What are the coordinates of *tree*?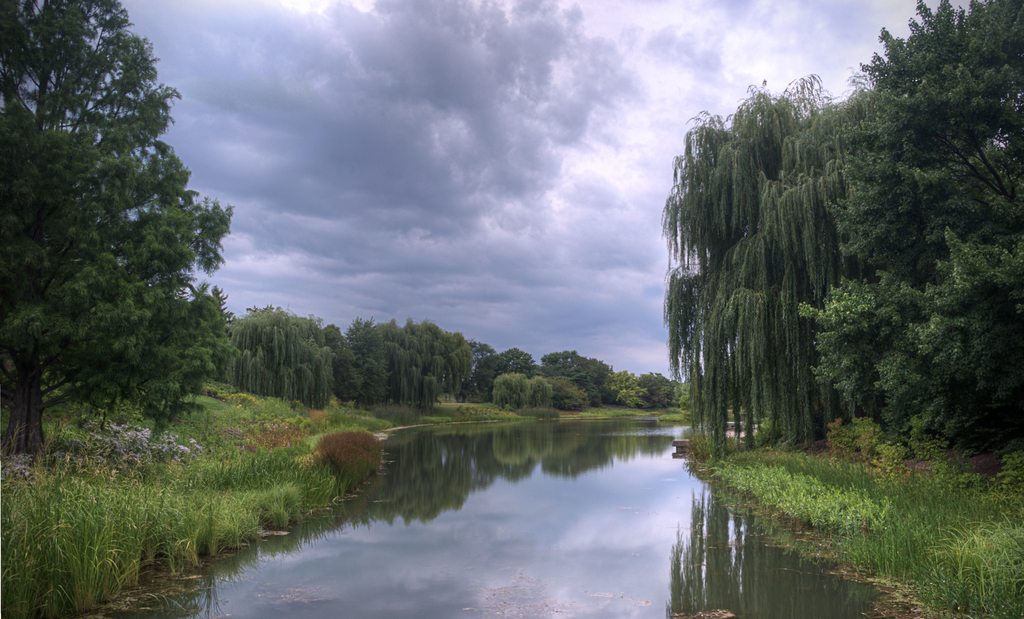
386,340,408,400.
